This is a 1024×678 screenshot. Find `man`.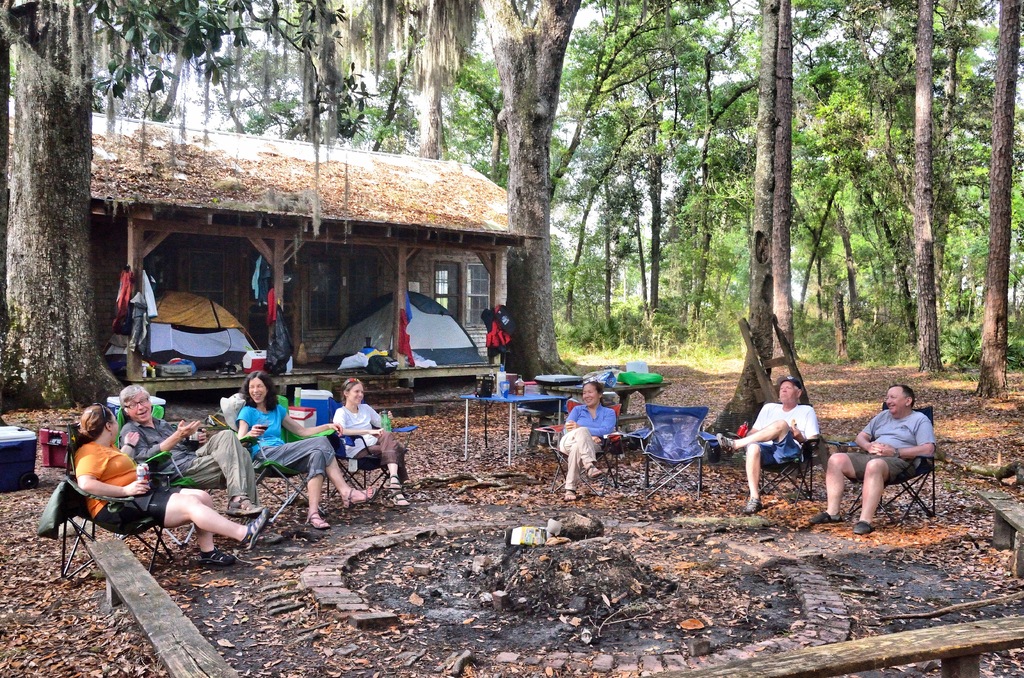
Bounding box: [left=111, top=382, right=282, bottom=547].
